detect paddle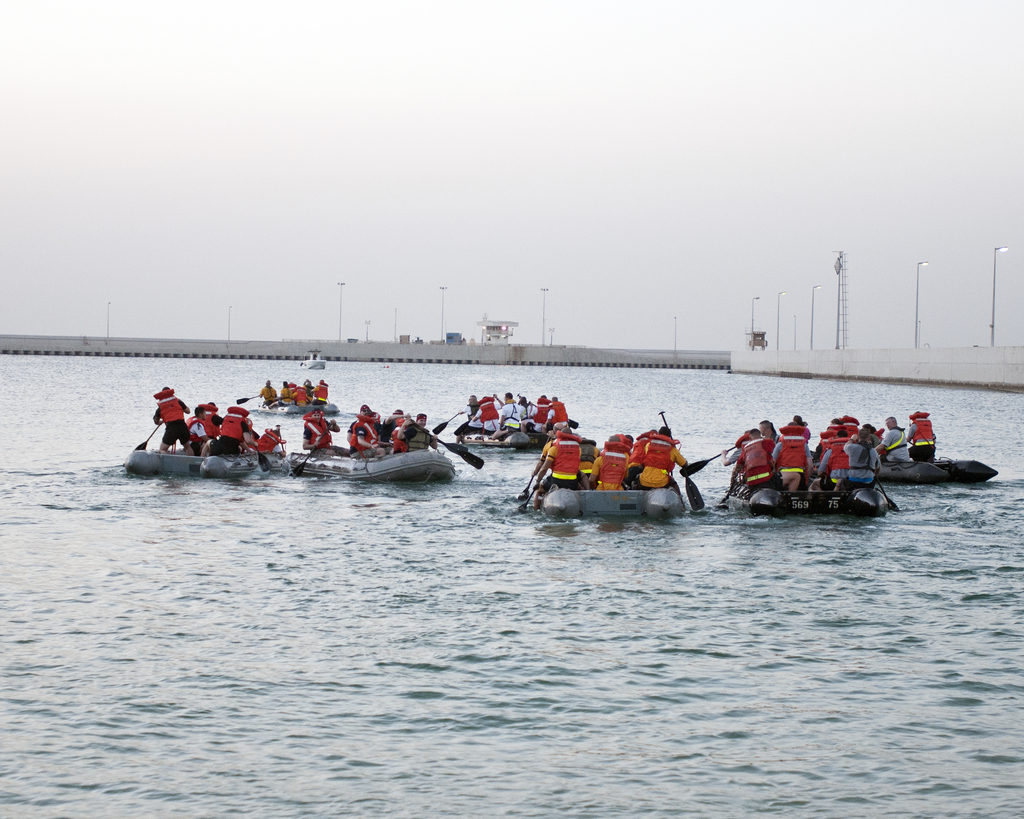
box=[233, 395, 260, 406]
